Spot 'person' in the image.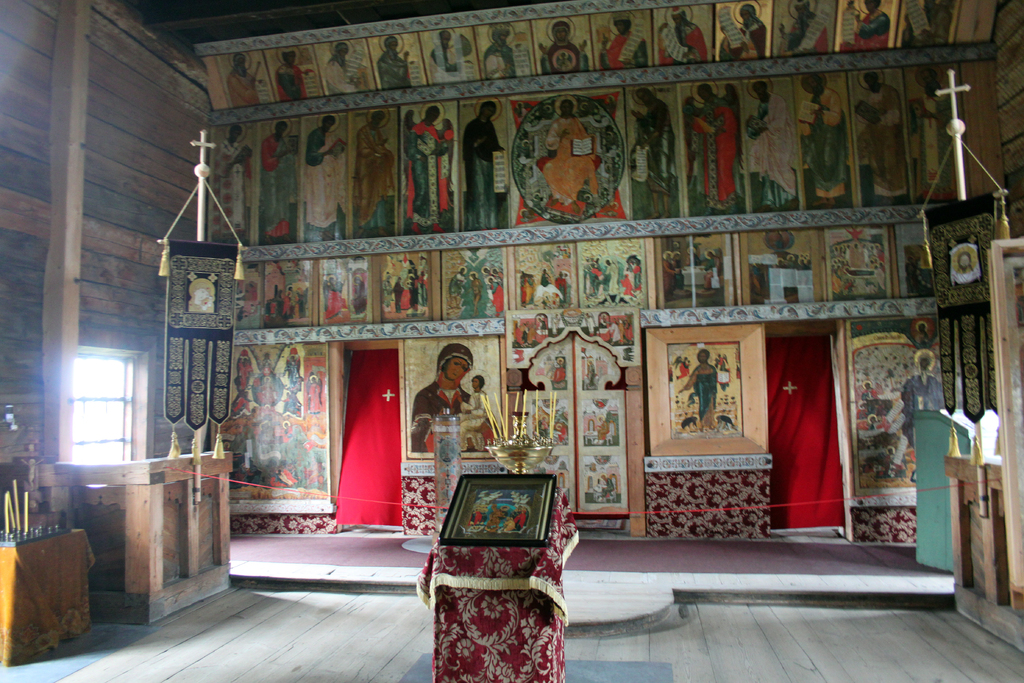
'person' found at 403:104:454:237.
